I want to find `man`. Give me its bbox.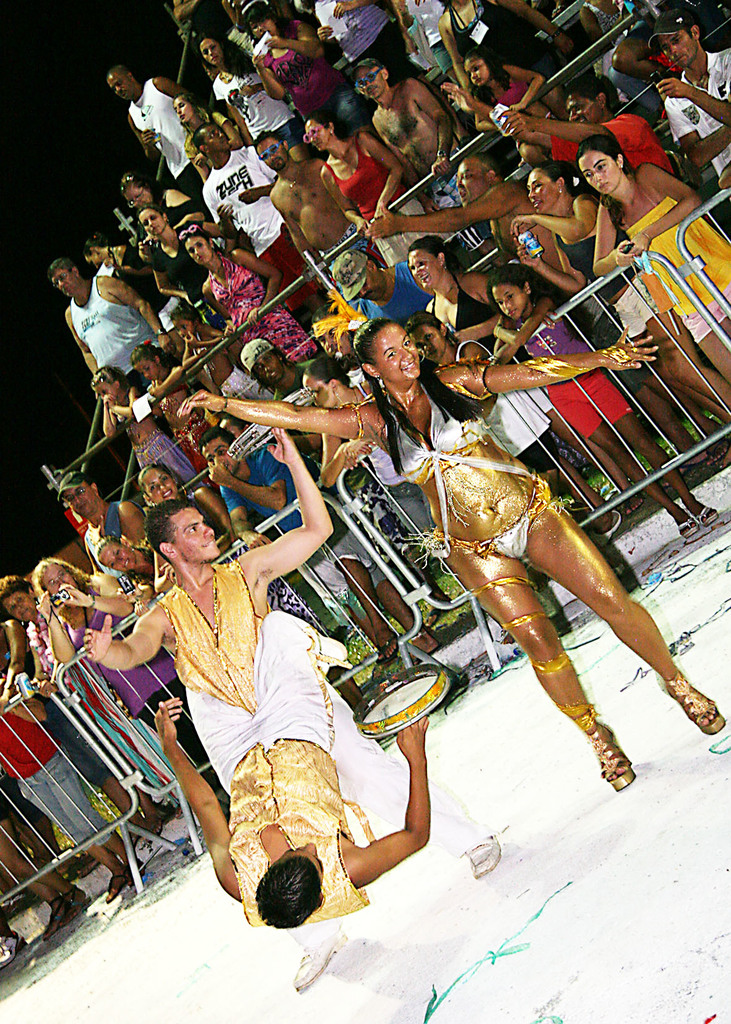
box(330, 241, 431, 324).
